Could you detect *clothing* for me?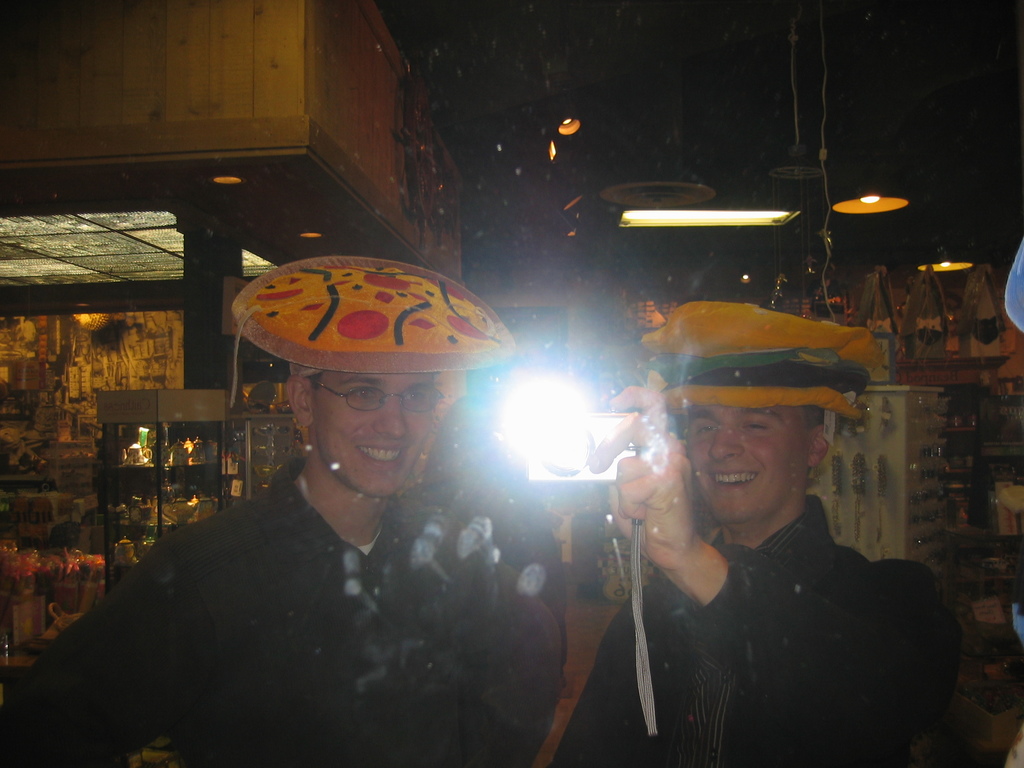
Detection result: {"left": 52, "top": 376, "right": 590, "bottom": 767}.
